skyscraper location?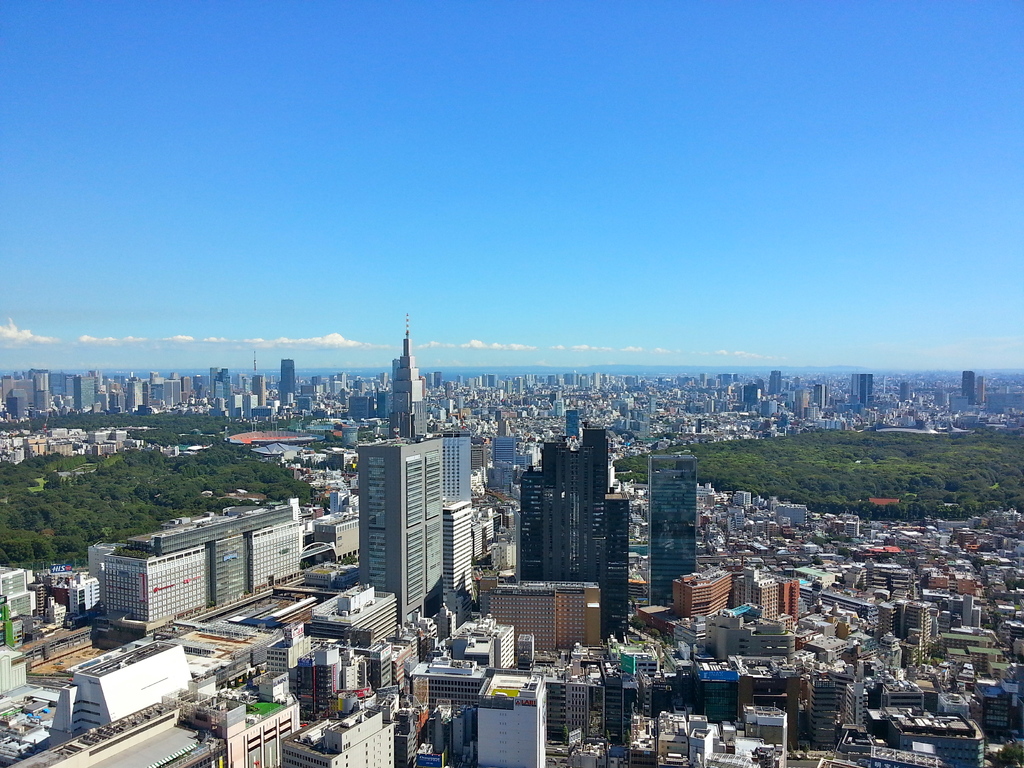
[left=353, top=316, right=440, bottom=632]
